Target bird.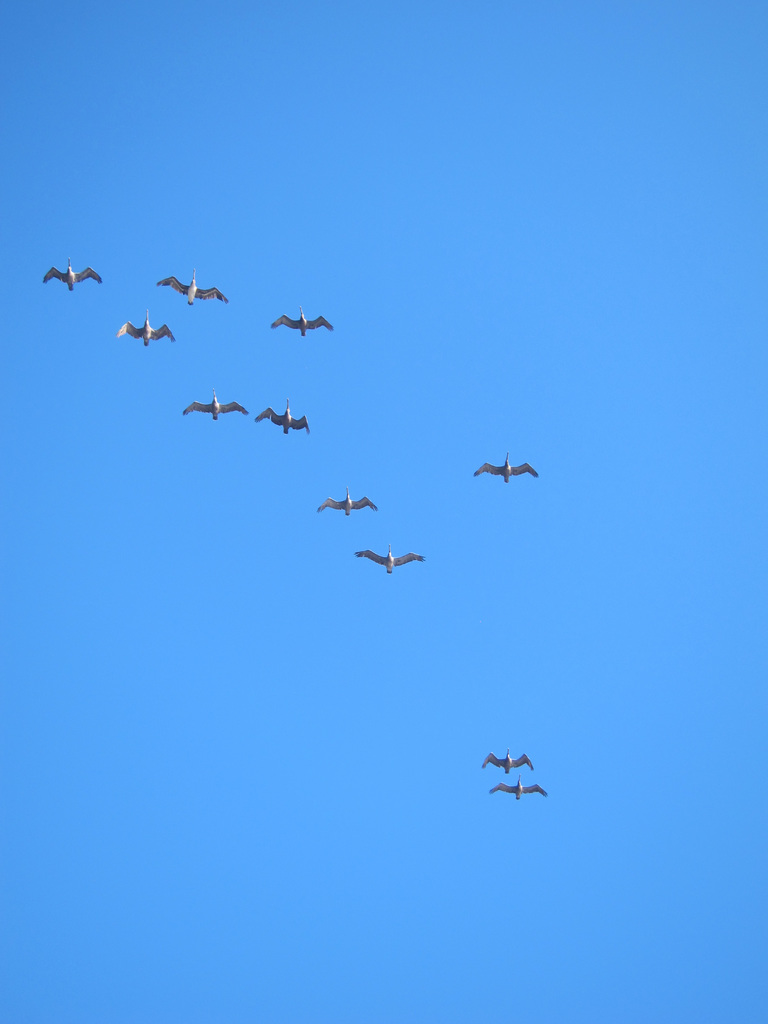
Target region: 310, 485, 380, 518.
